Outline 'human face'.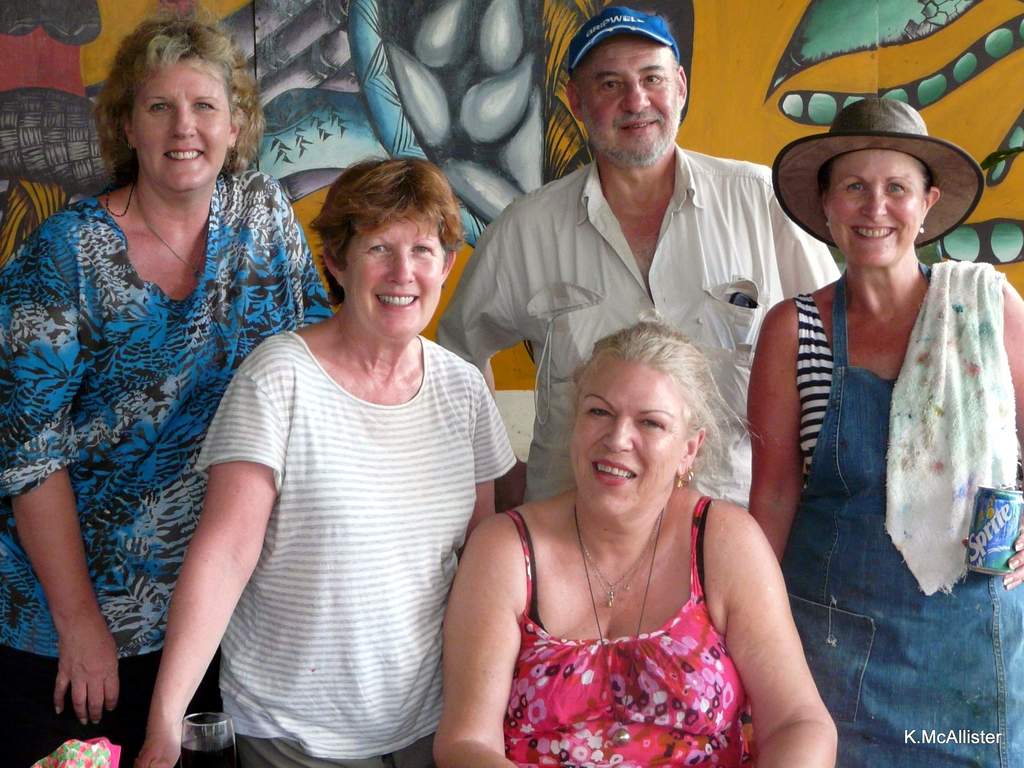
Outline: left=567, top=361, right=682, bottom=522.
